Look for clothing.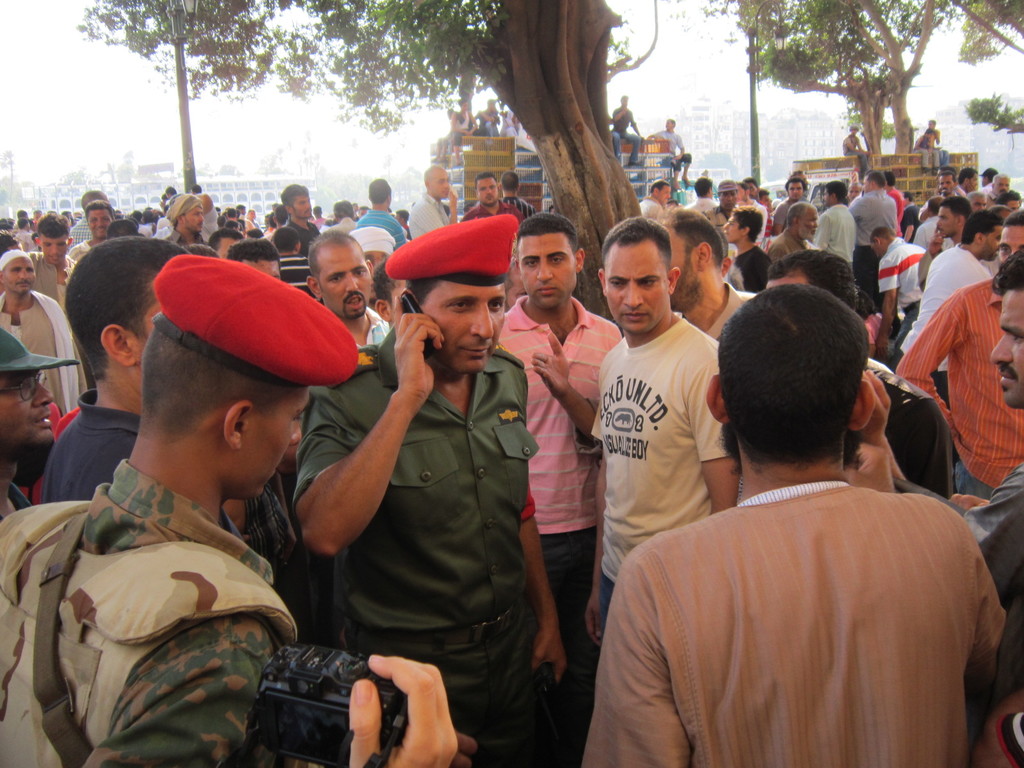
Found: bbox=[463, 199, 522, 227].
